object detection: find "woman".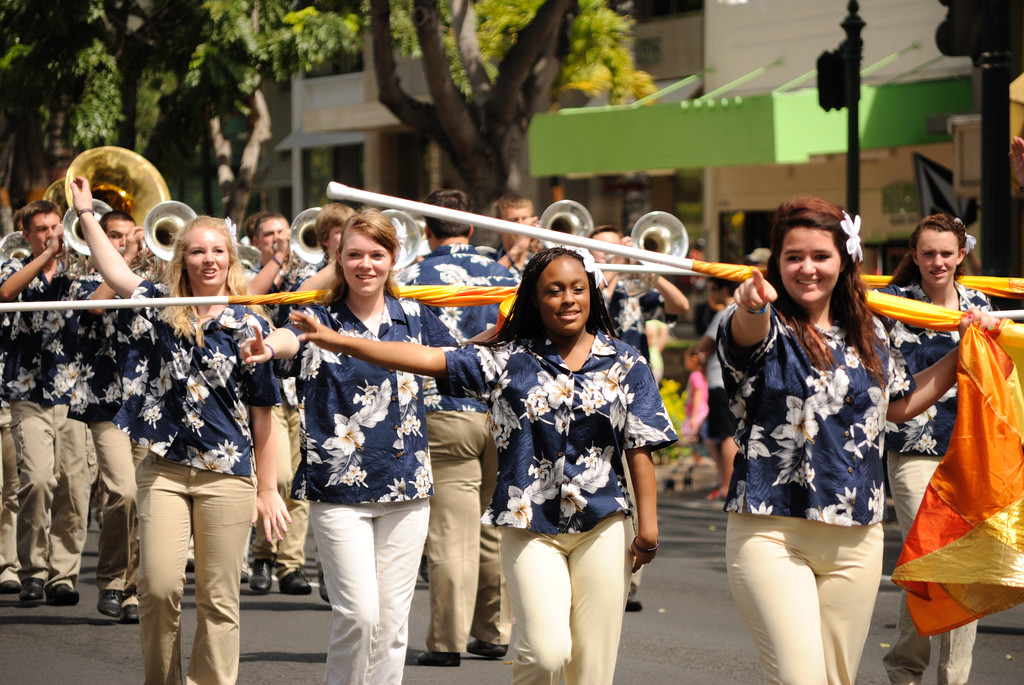
[left=289, top=242, right=683, bottom=684].
